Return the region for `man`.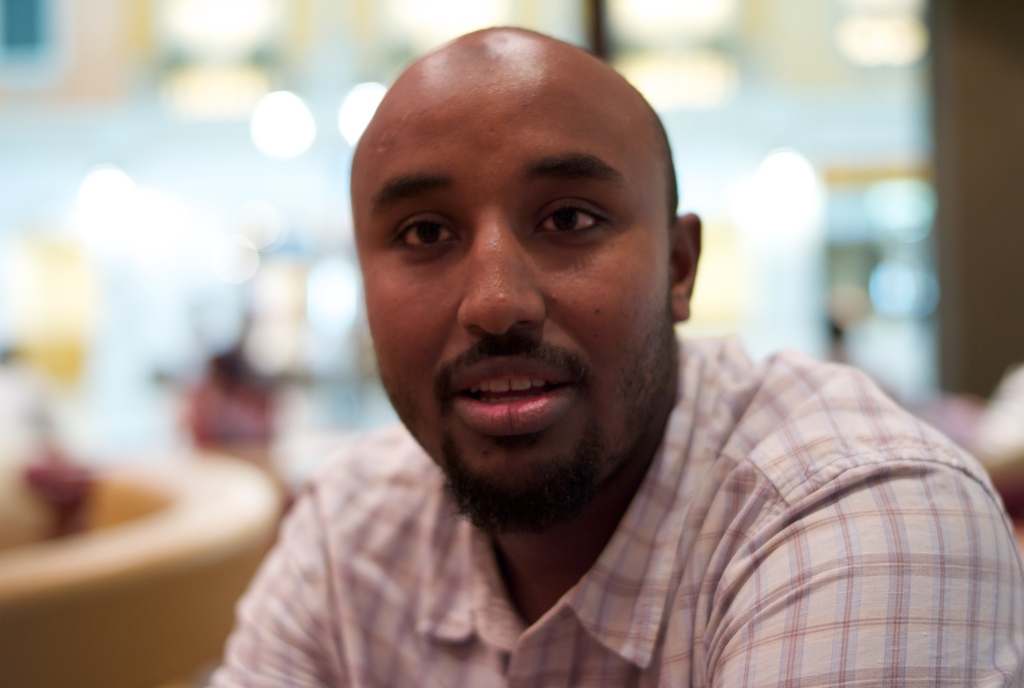
Rect(216, 44, 985, 680).
